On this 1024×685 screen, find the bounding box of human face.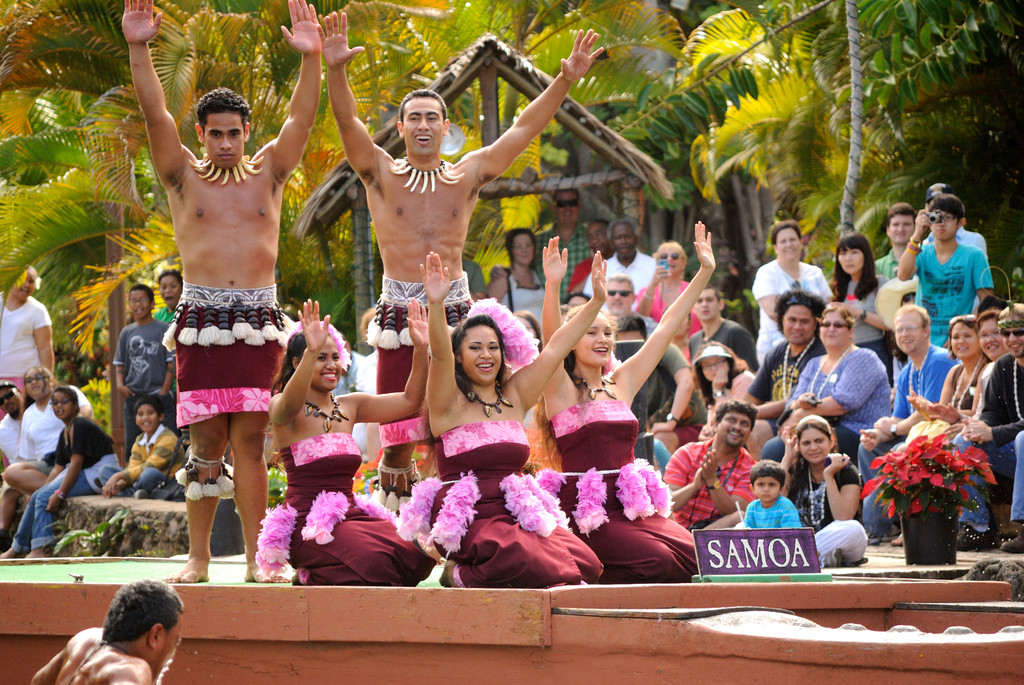
Bounding box: crop(659, 244, 685, 273).
